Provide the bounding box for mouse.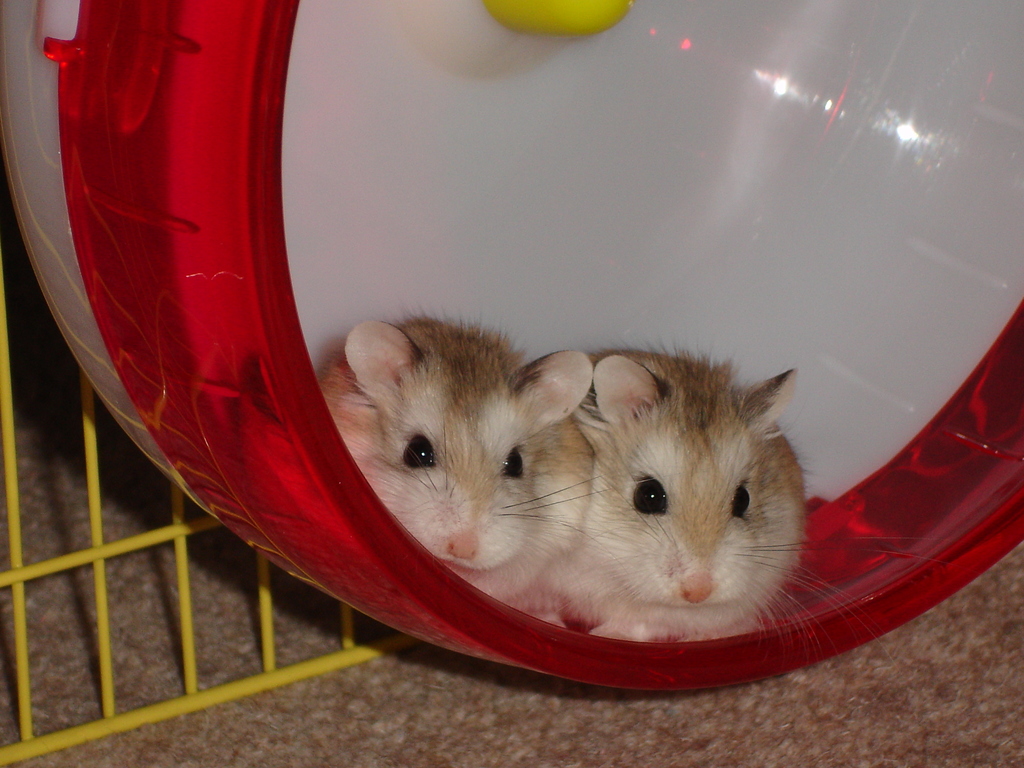
rect(316, 303, 593, 596).
